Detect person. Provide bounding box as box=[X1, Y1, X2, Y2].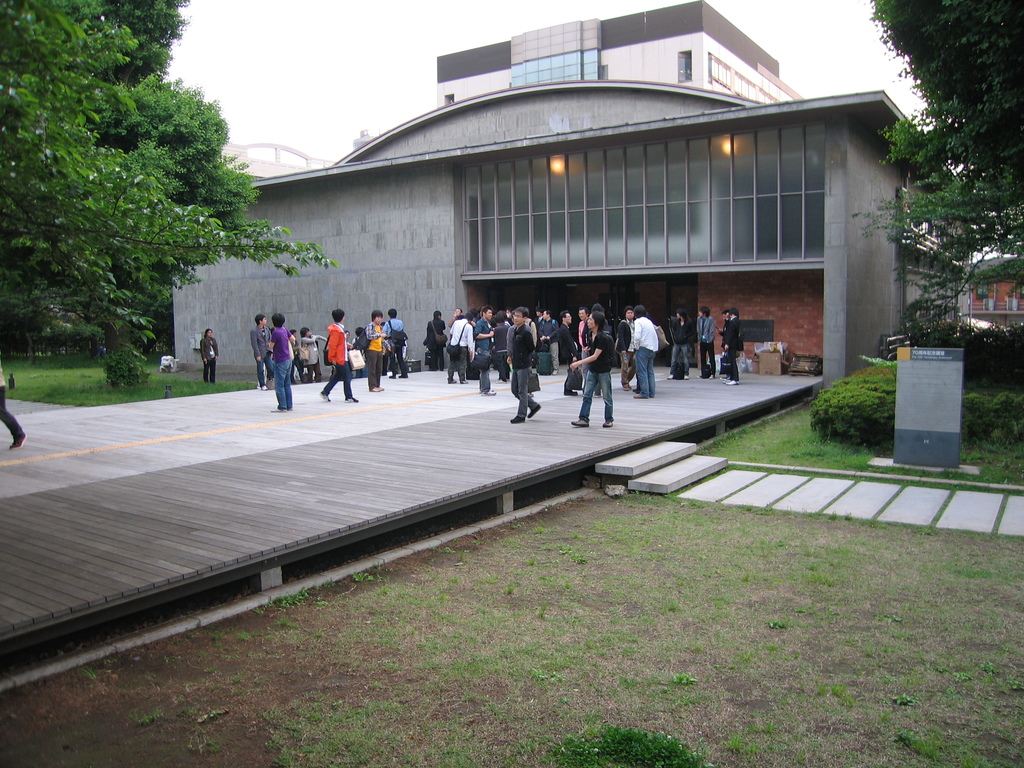
box=[524, 308, 537, 347].
